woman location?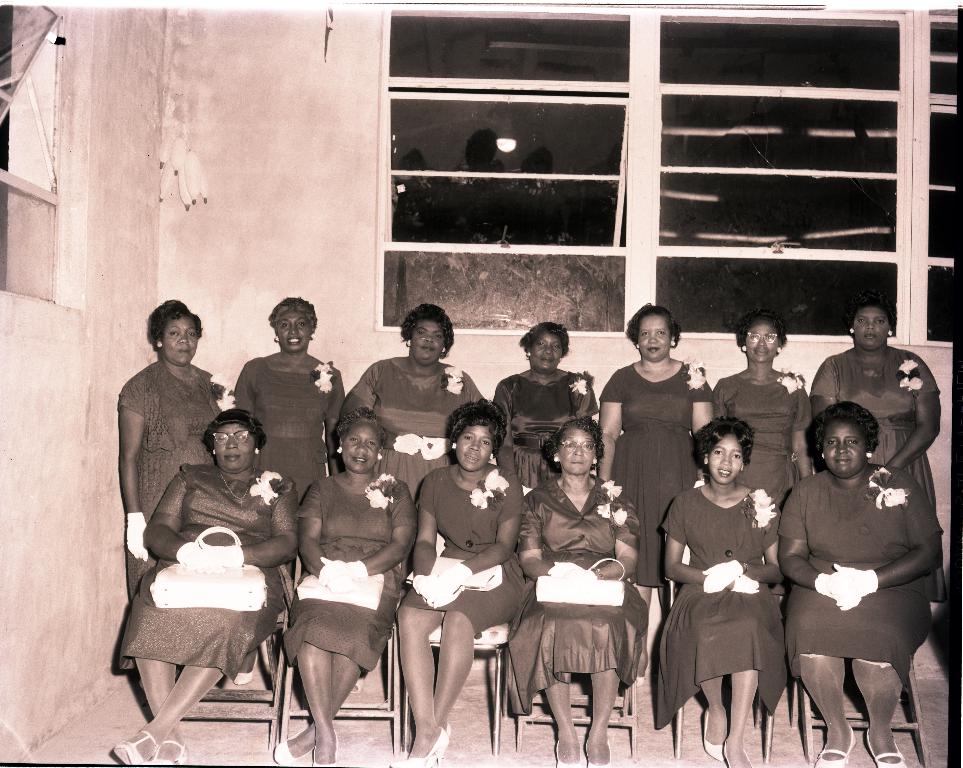
<box>504,416,648,766</box>
